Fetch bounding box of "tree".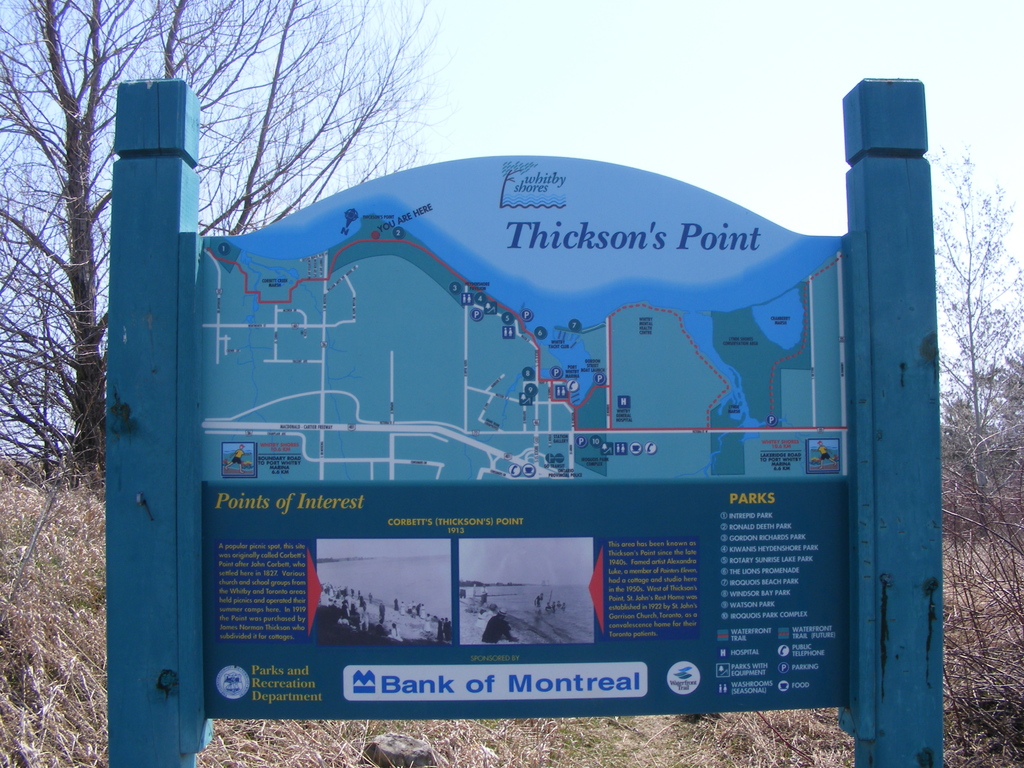
Bbox: [x1=932, y1=376, x2=1023, y2=509].
